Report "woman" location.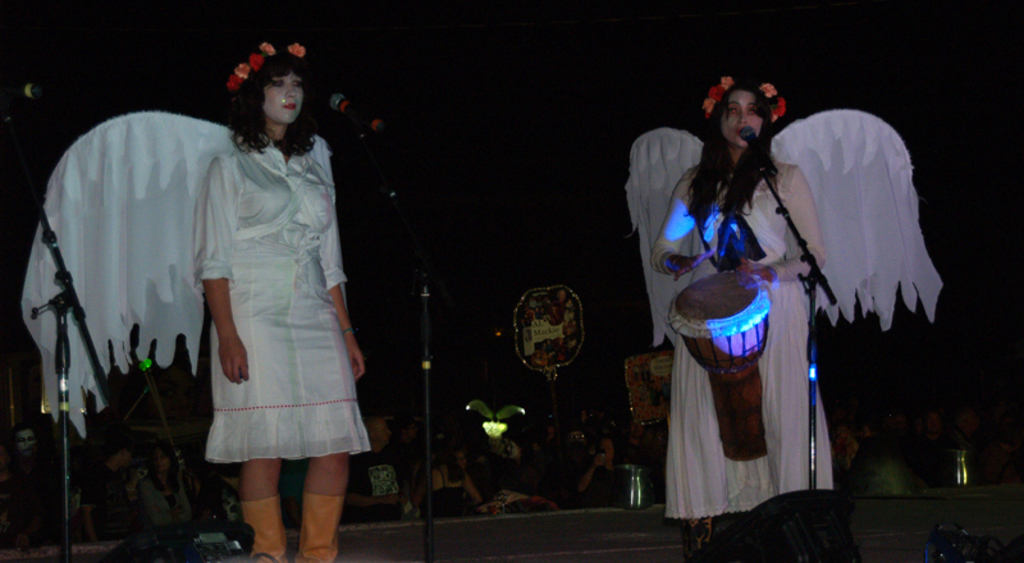
Report: region(490, 418, 572, 504).
